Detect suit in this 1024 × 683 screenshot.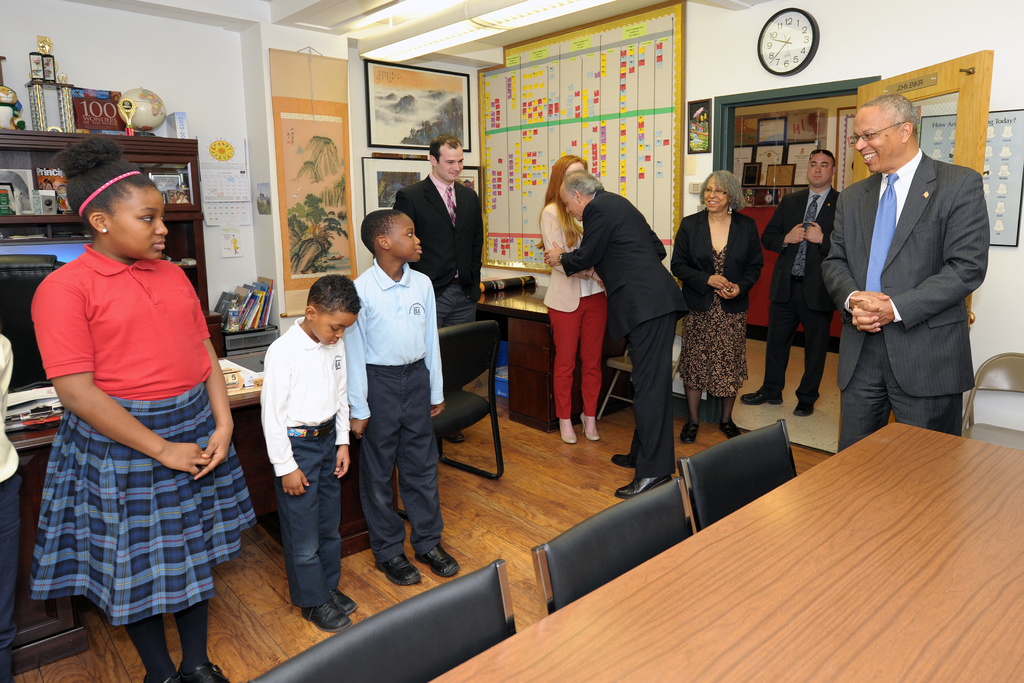
Detection: 826, 87, 996, 459.
